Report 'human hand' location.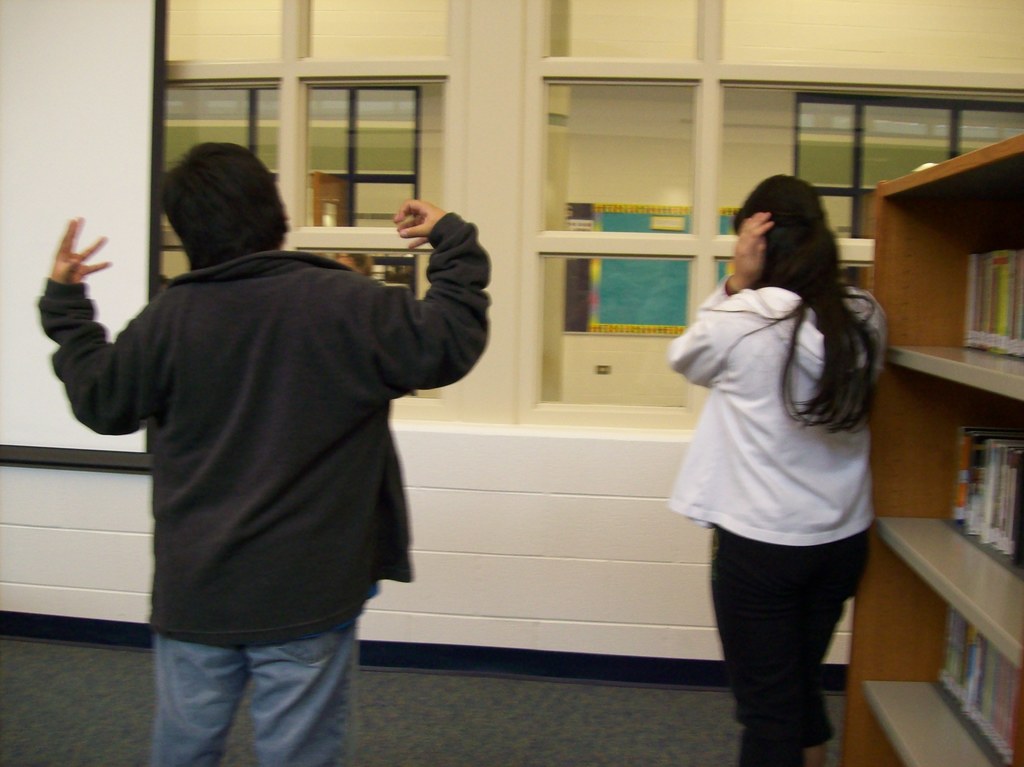
Report: box(390, 200, 449, 254).
